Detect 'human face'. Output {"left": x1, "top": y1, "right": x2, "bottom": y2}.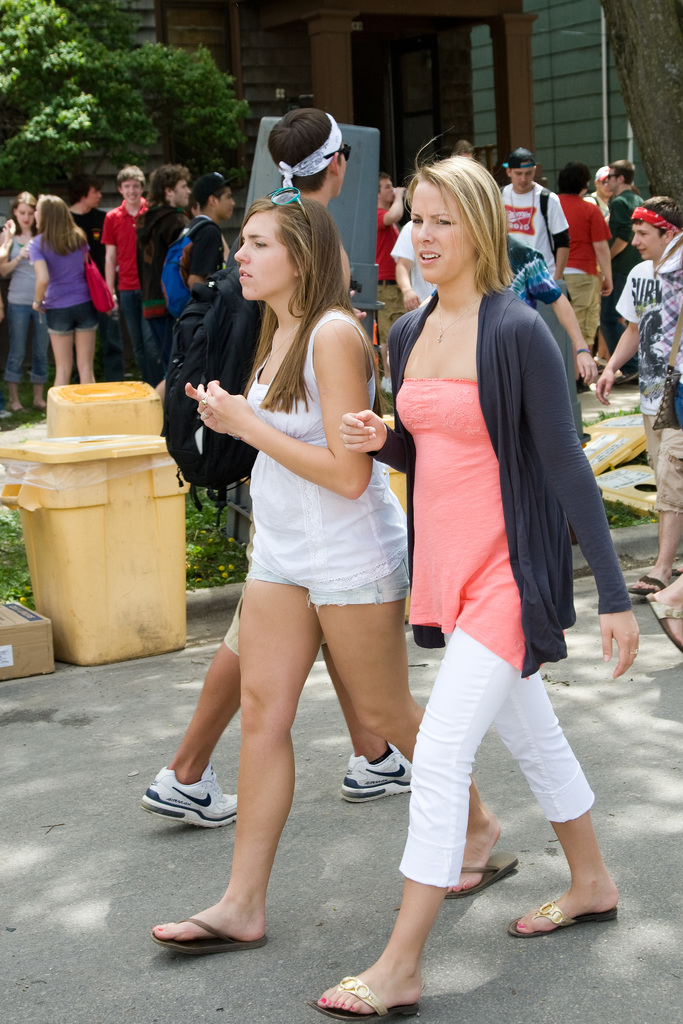
{"left": 408, "top": 176, "right": 473, "bottom": 285}.
